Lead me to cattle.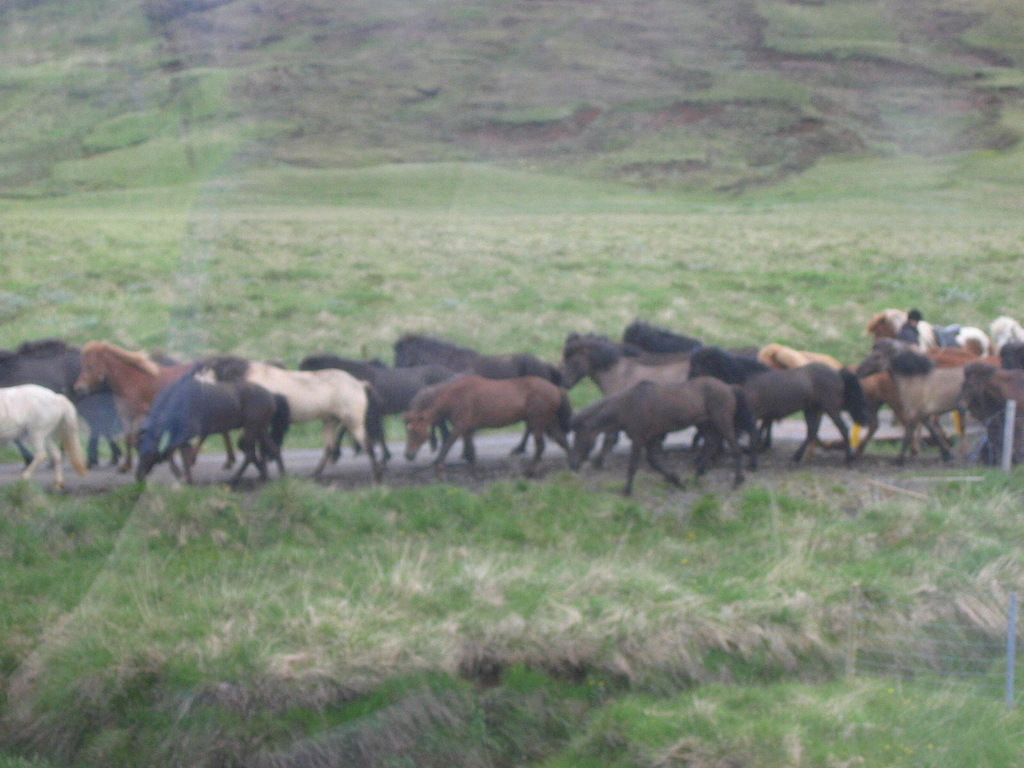
Lead to <region>71, 341, 216, 485</region>.
